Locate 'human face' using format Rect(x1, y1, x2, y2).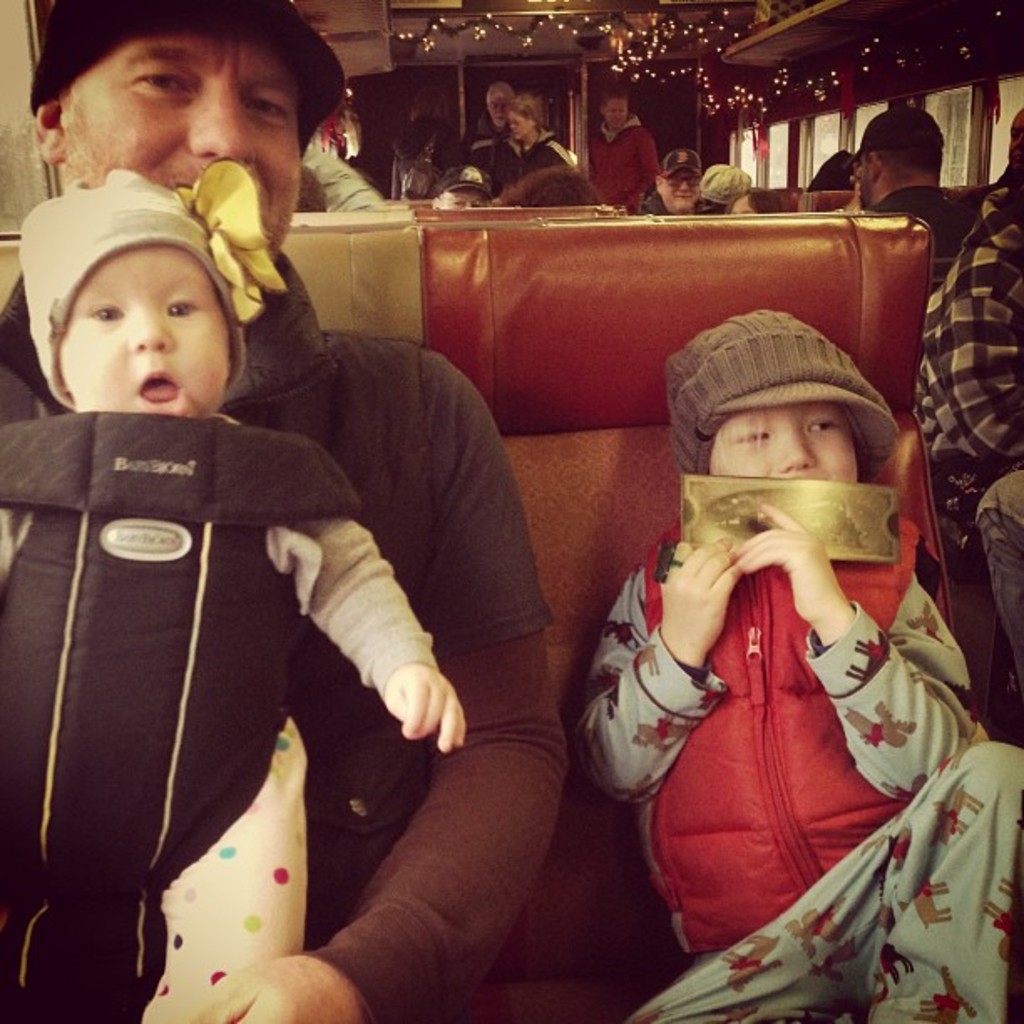
Rect(661, 176, 703, 212).
